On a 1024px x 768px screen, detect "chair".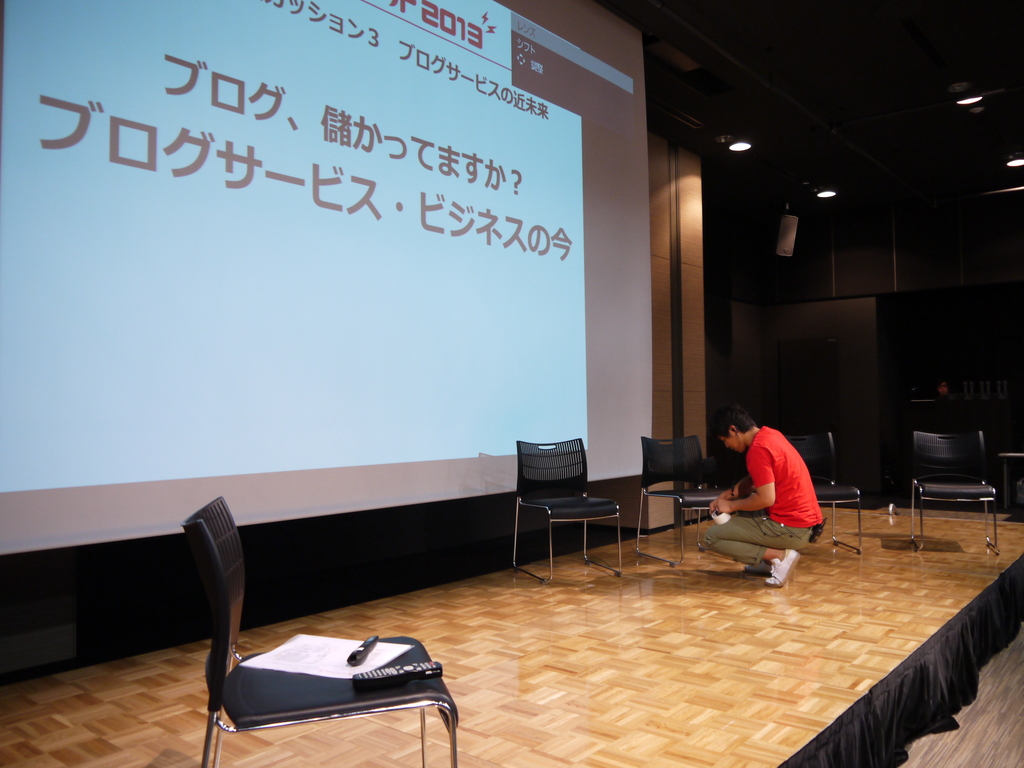
(left=204, top=499, right=460, bottom=756).
